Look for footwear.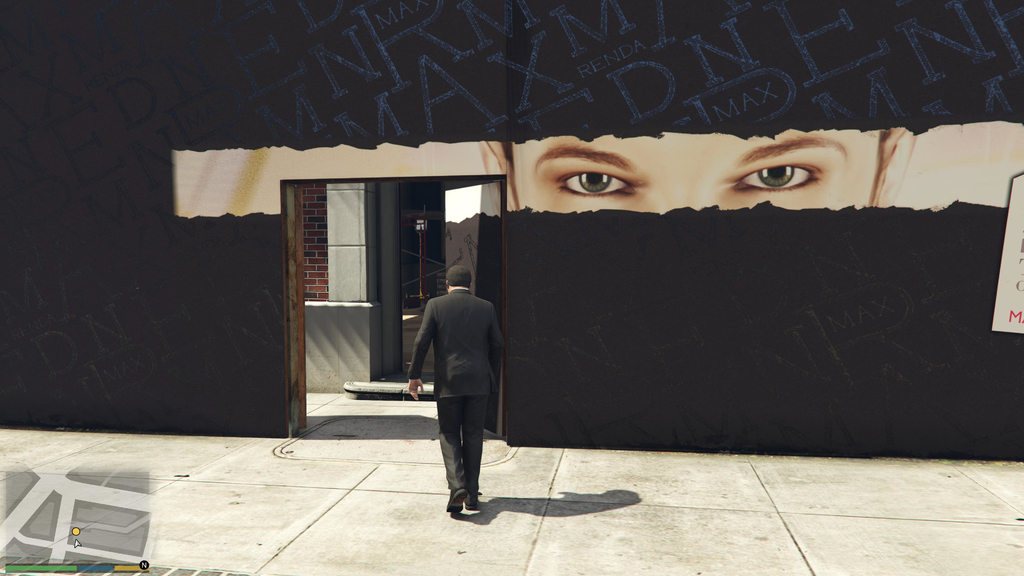
Found: select_region(467, 494, 481, 520).
